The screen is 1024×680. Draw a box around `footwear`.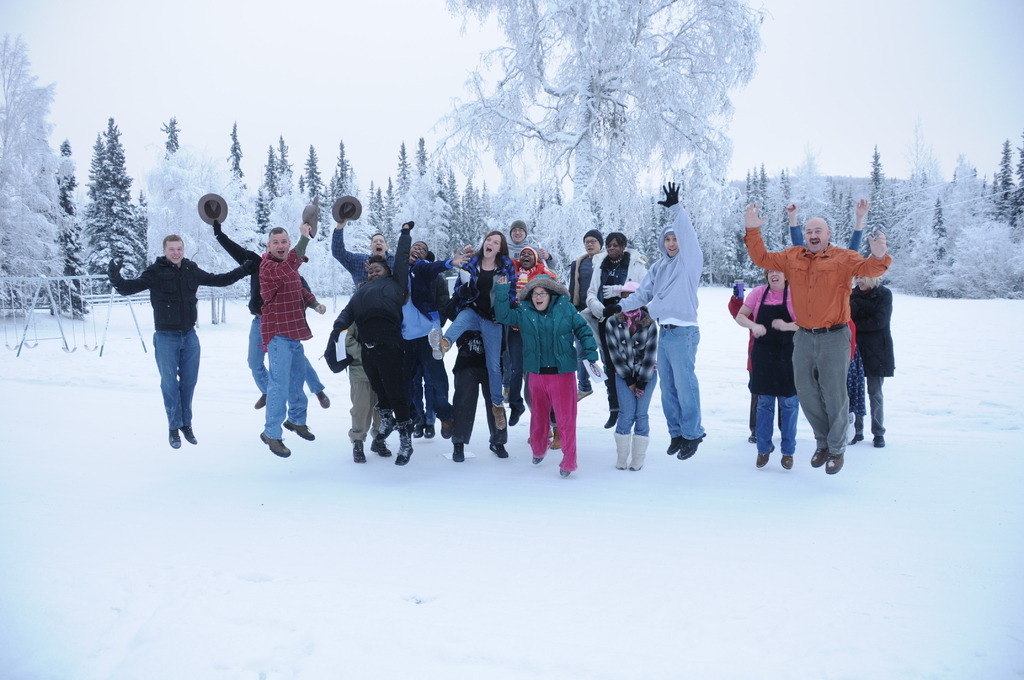
[353,441,368,464].
